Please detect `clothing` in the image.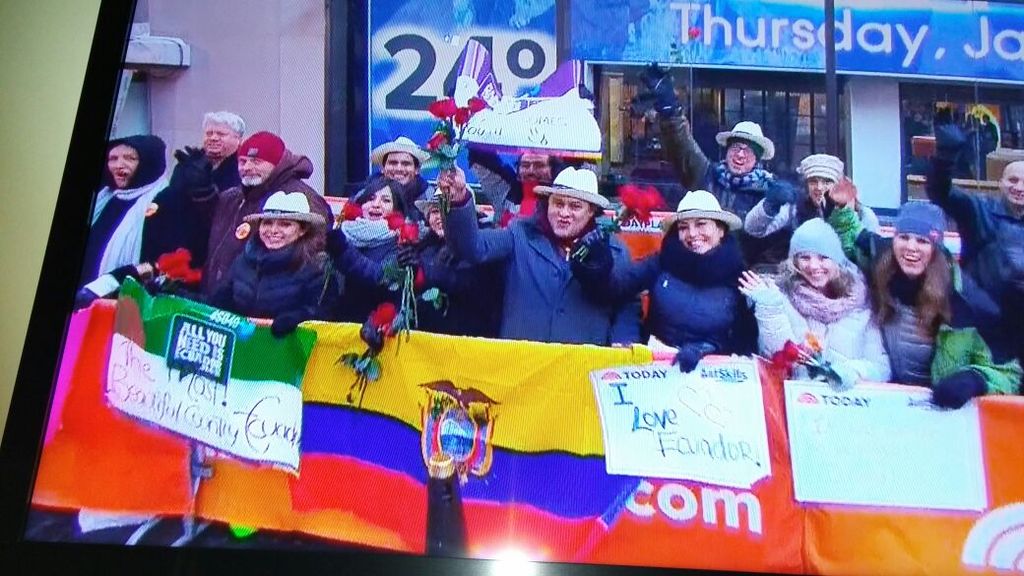
BBox(747, 269, 905, 378).
